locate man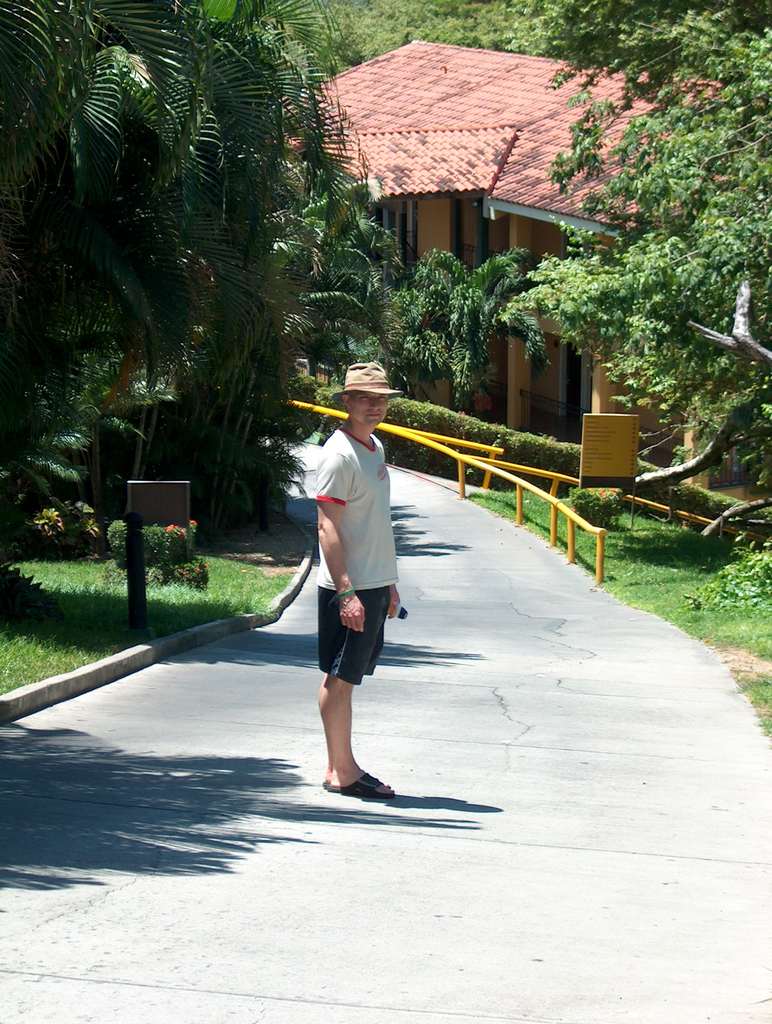
left=313, top=364, right=406, bottom=790
